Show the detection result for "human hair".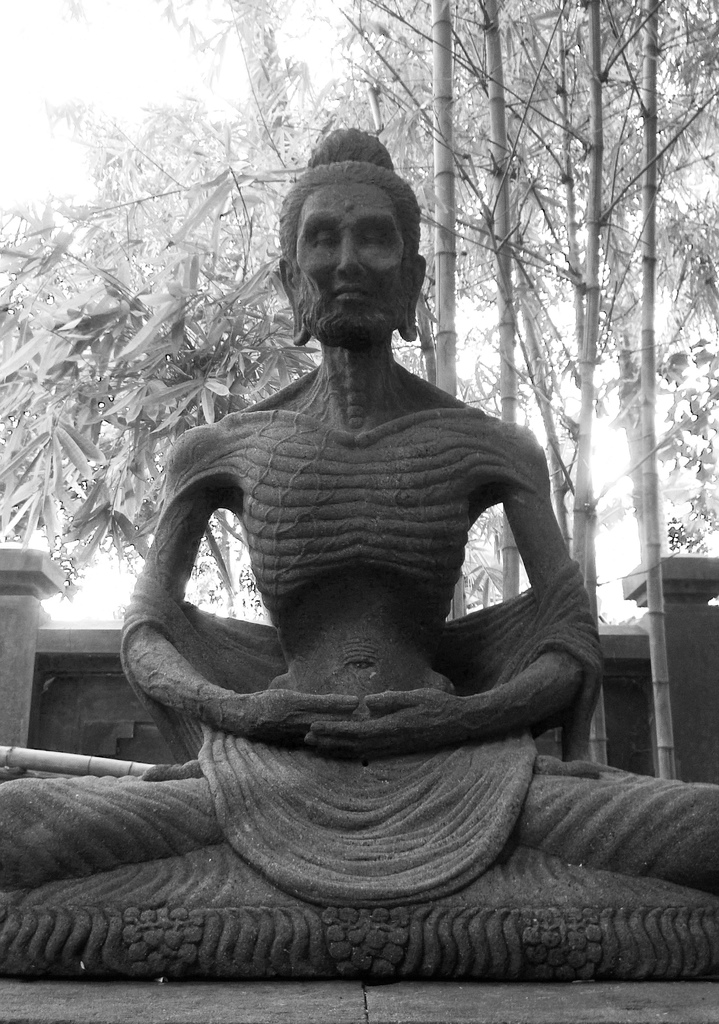
detection(269, 143, 403, 359).
